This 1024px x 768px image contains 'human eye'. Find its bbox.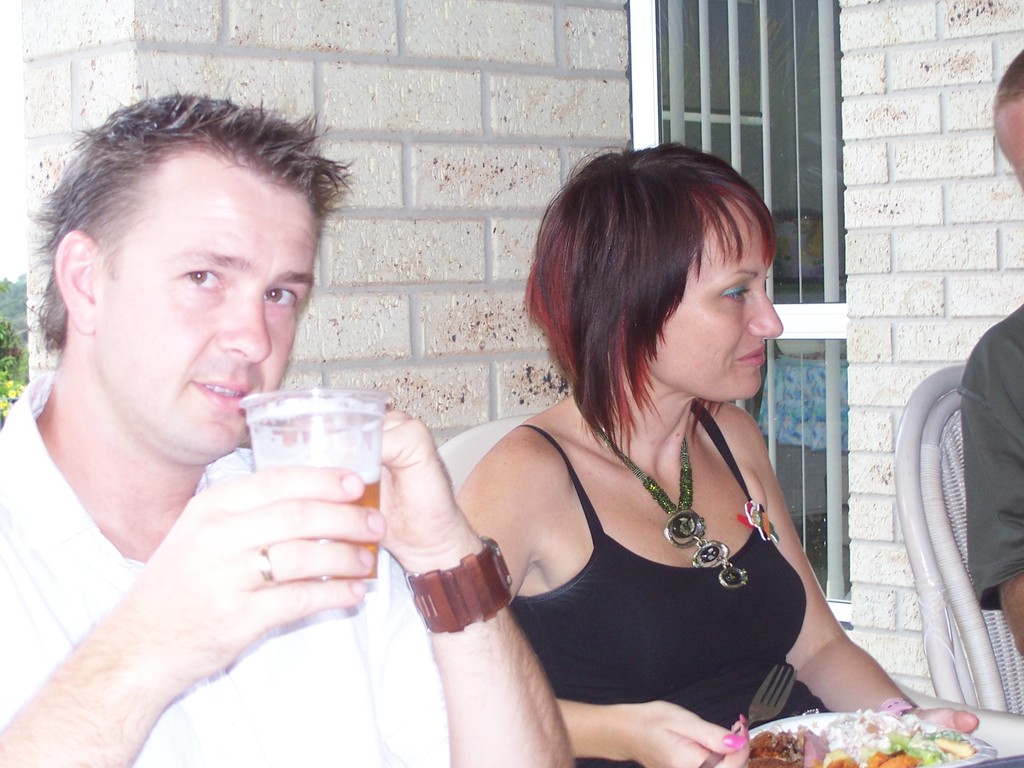
bbox=[170, 262, 228, 295].
